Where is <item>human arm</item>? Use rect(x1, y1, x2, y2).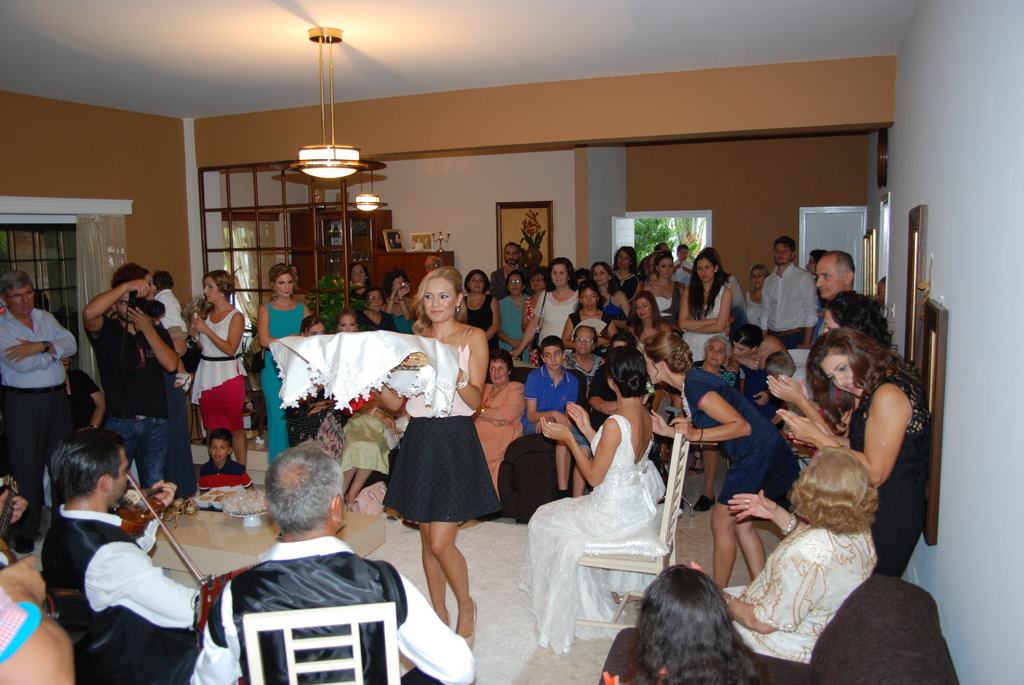
rect(670, 377, 754, 445).
